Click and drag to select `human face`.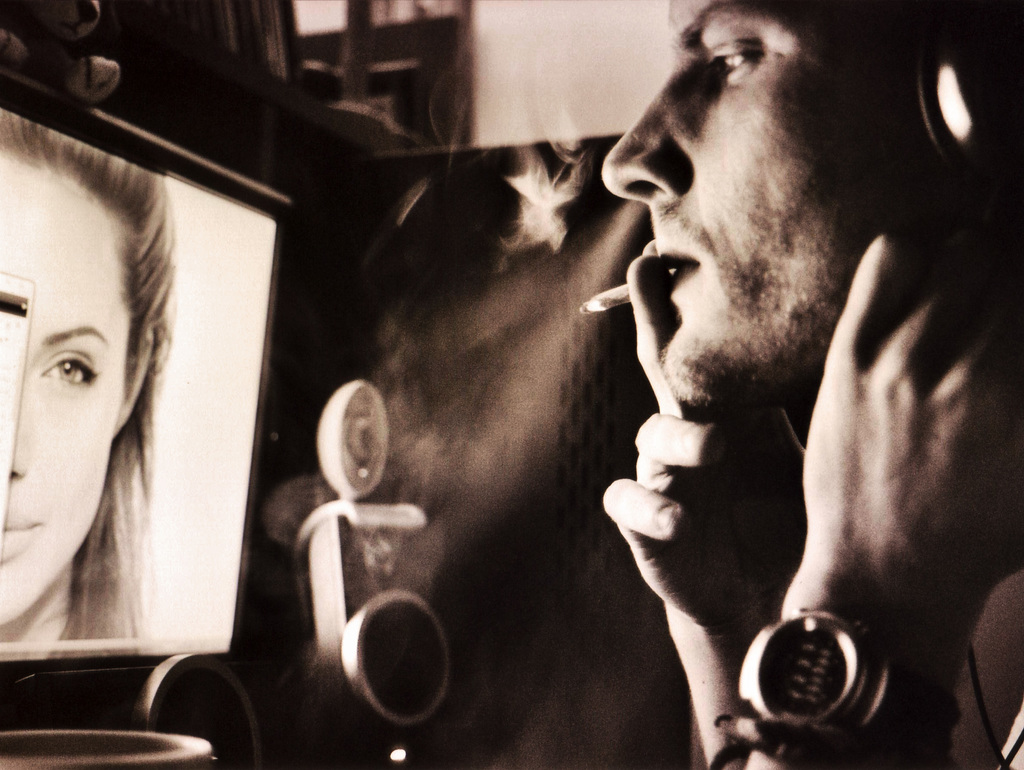
Selection: 598:0:924:420.
